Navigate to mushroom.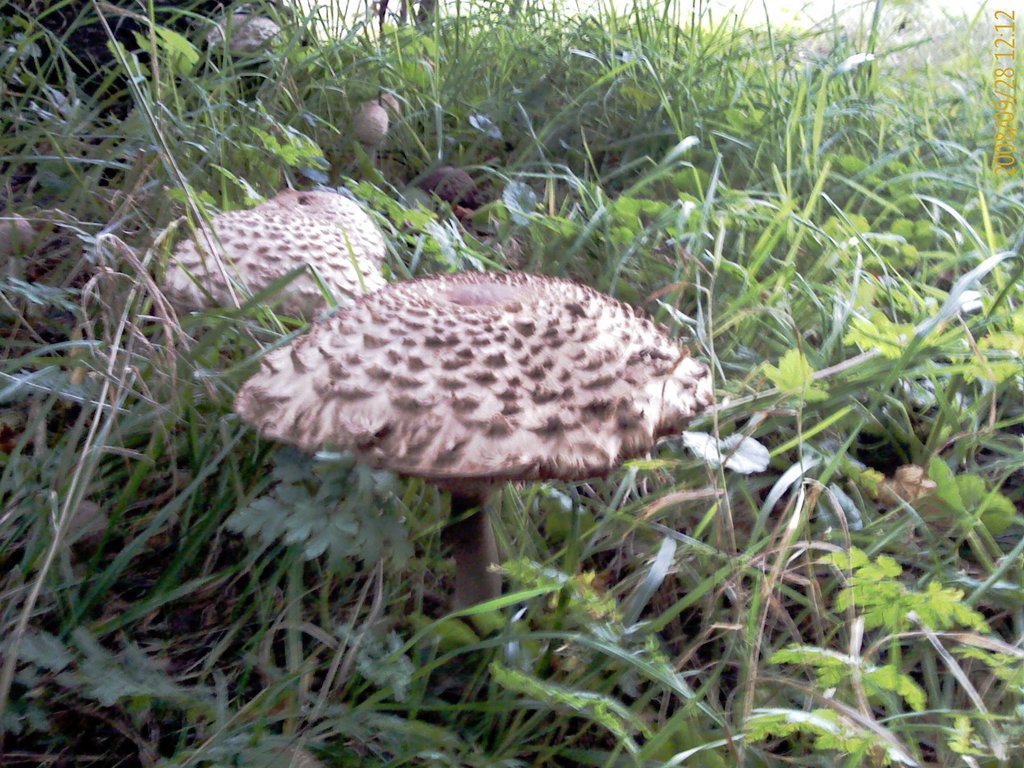
Navigation target: x1=350 y1=103 x2=387 y2=165.
